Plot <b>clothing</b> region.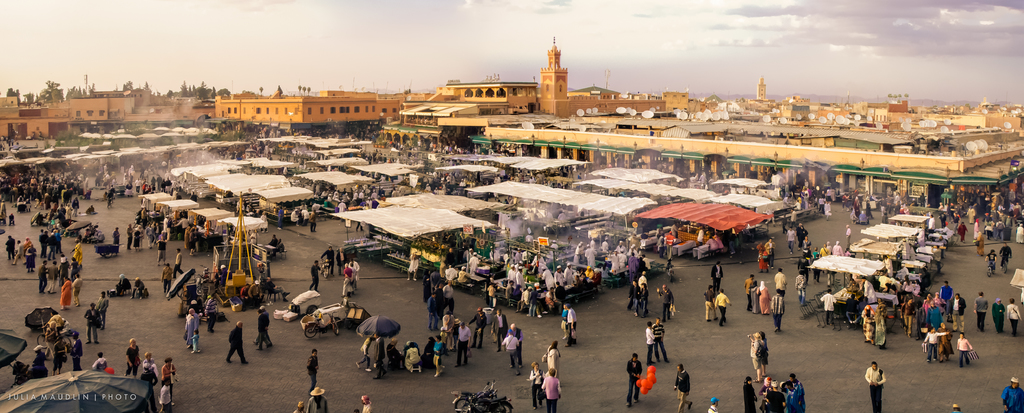
Plotted at [left=876, top=297, right=888, bottom=348].
